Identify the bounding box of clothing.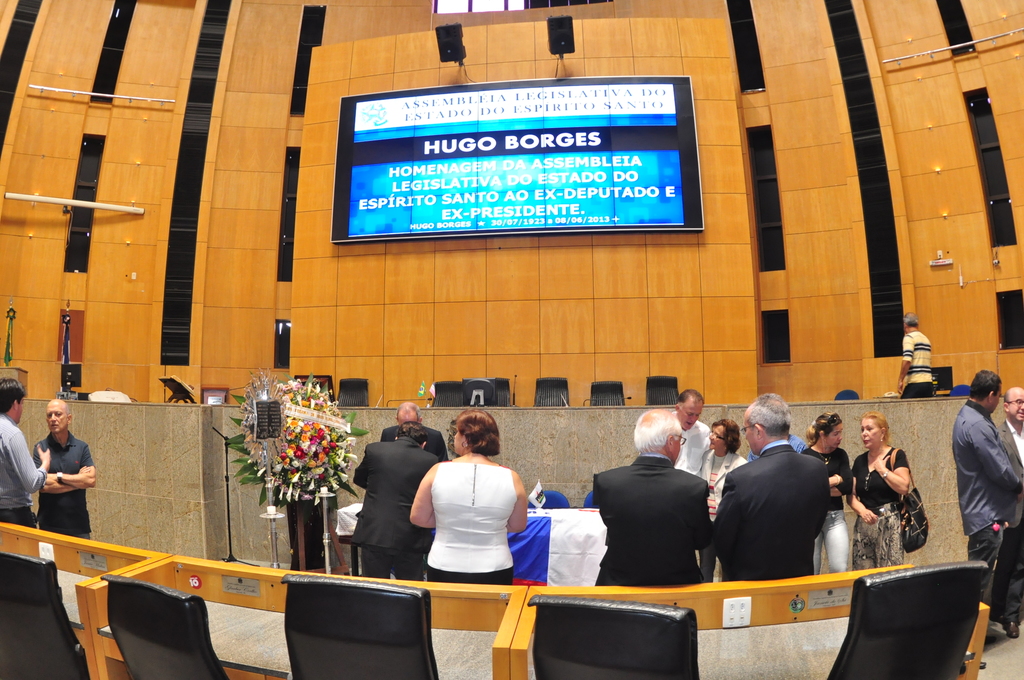
<box>0,414,47,529</box>.
